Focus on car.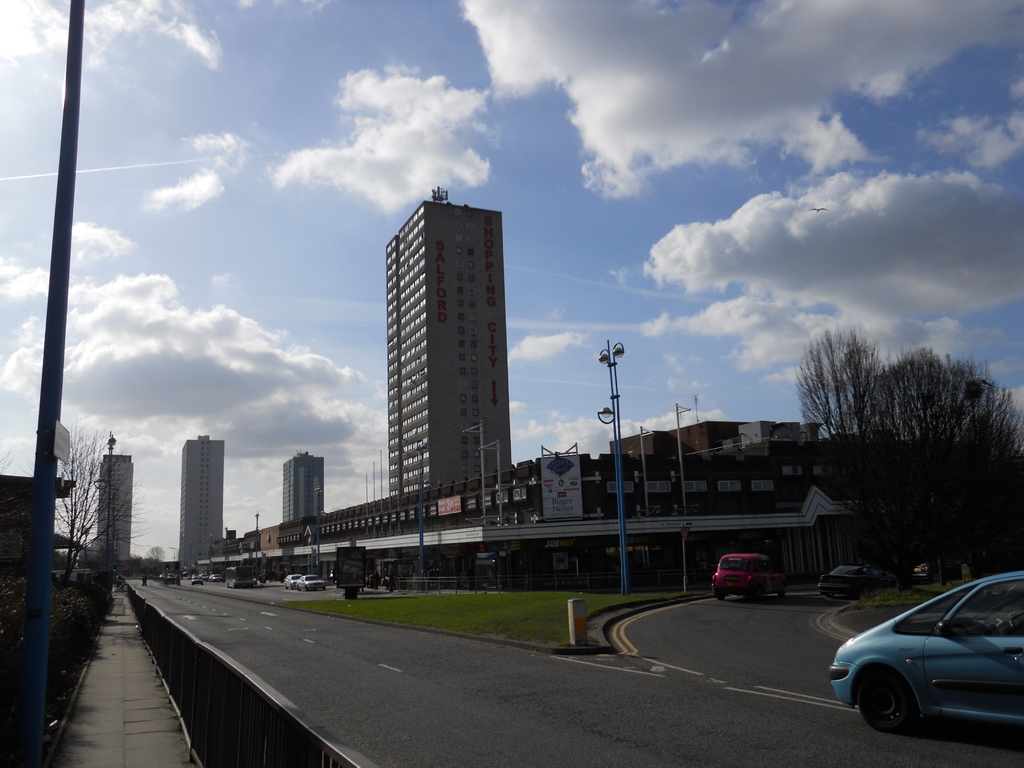
Focused at x1=826, y1=564, x2=870, y2=595.
